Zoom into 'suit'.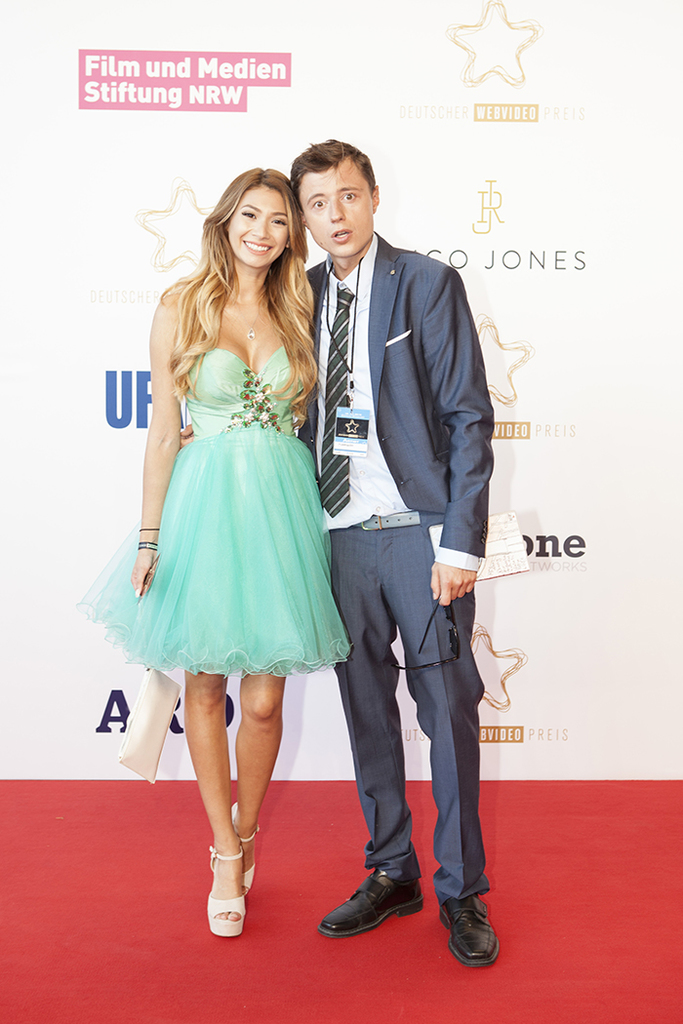
Zoom target: box=[302, 142, 506, 985].
